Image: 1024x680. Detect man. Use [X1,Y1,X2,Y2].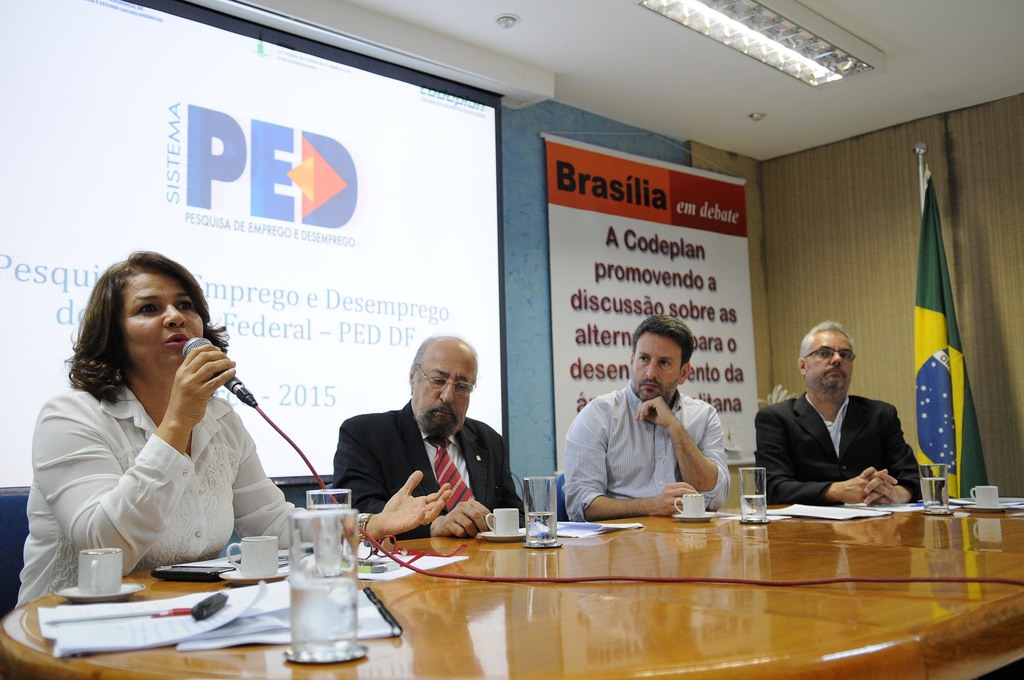
[326,342,526,544].
